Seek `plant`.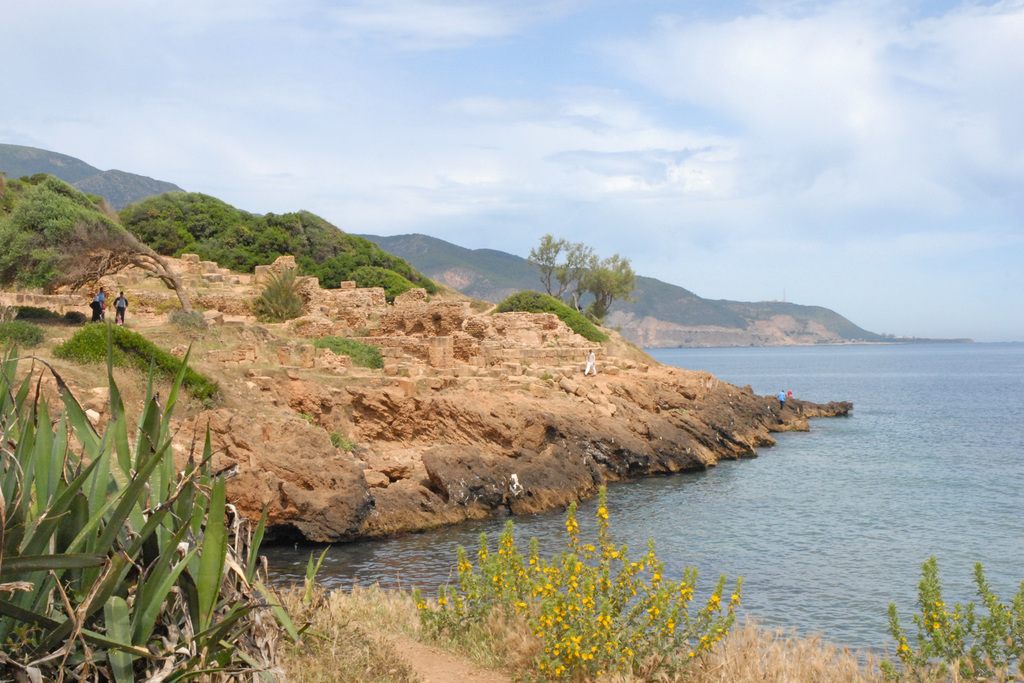
crop(316, 335, 384, 368).
